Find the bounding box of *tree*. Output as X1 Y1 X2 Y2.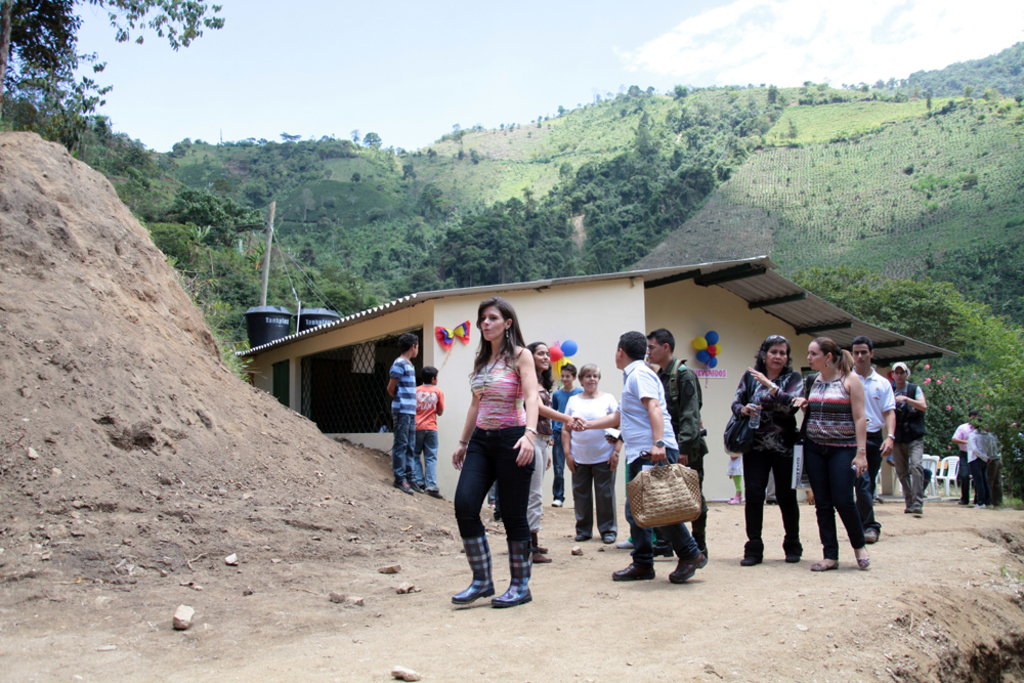
0 0 226 142.
